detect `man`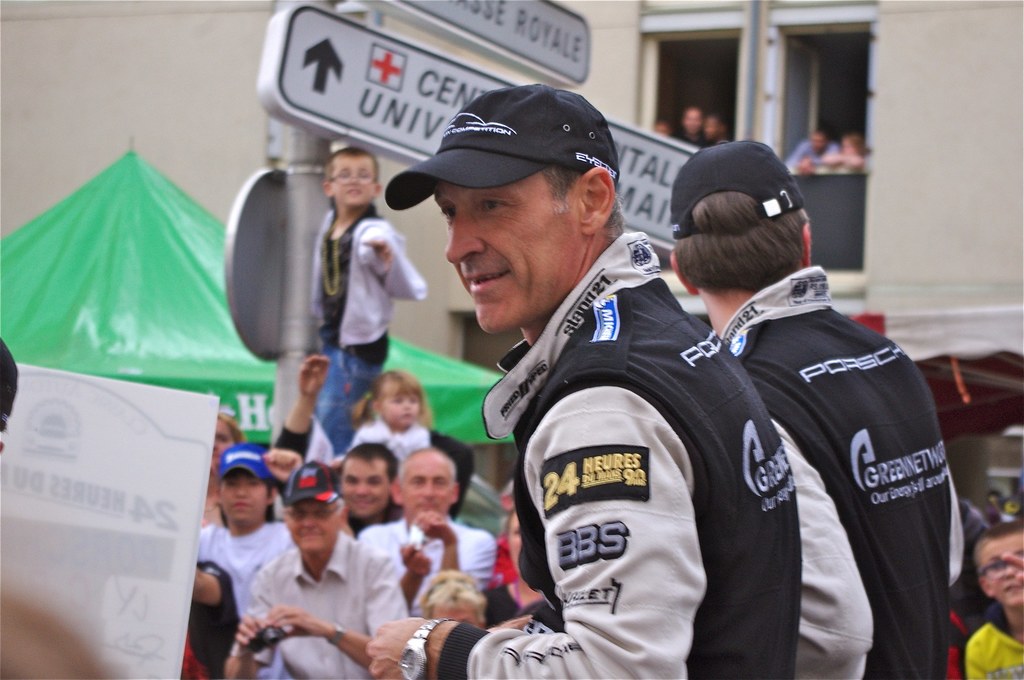
220/461/411/679
